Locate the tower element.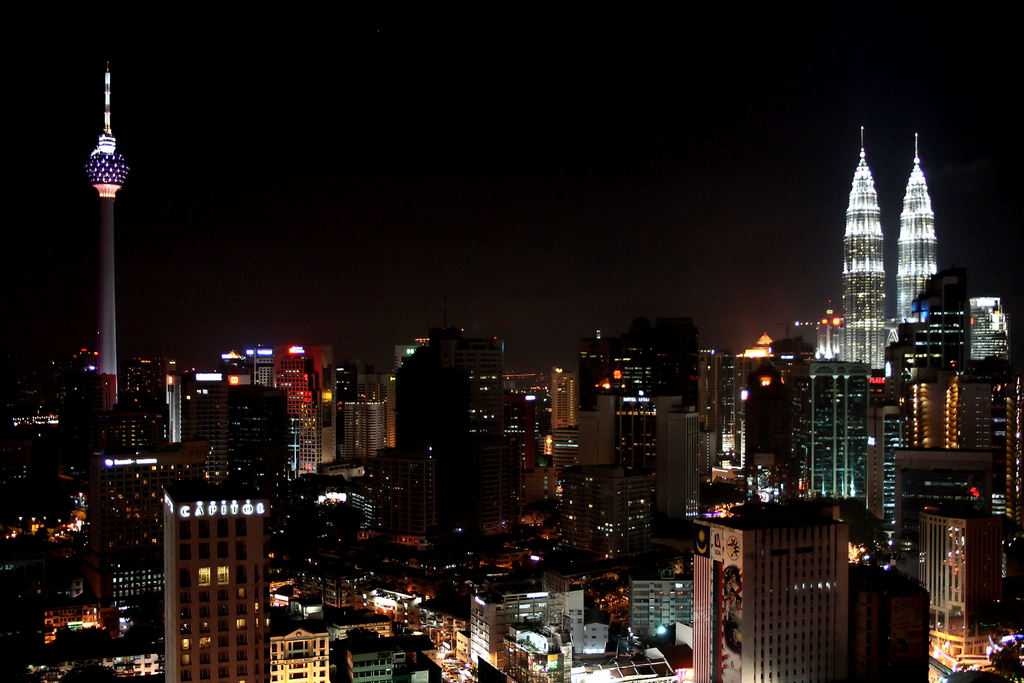
Element bbox: bbox=(359, 371, 394, 452).
